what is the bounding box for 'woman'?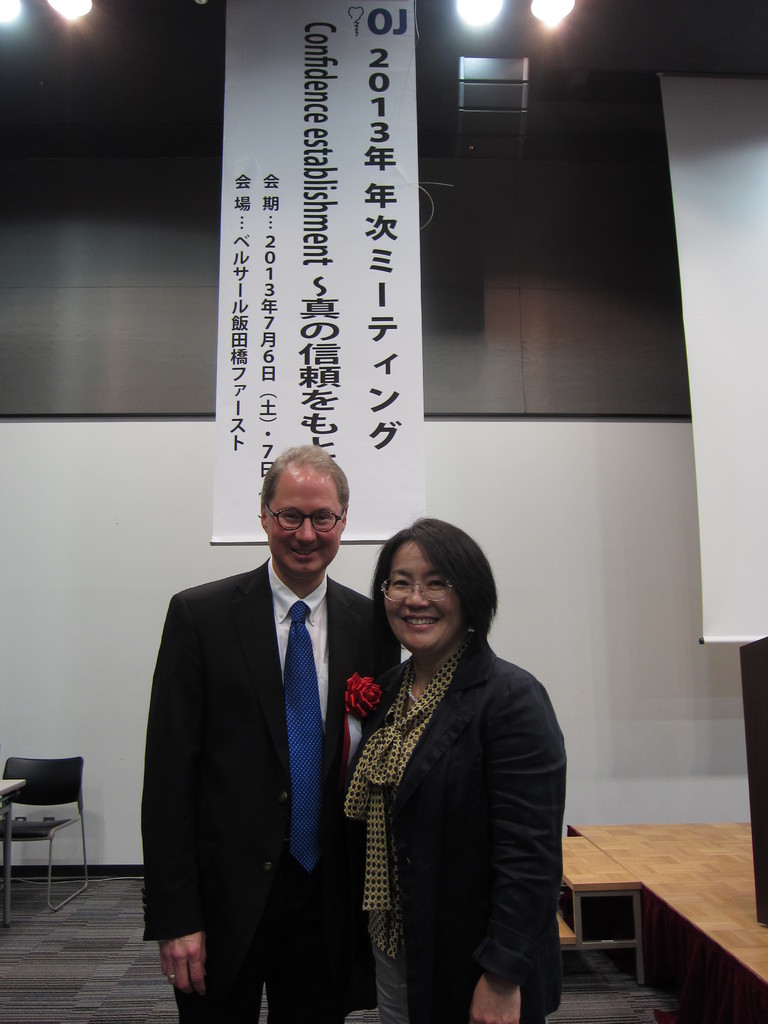
detection(344, 510, 557, 1023).
